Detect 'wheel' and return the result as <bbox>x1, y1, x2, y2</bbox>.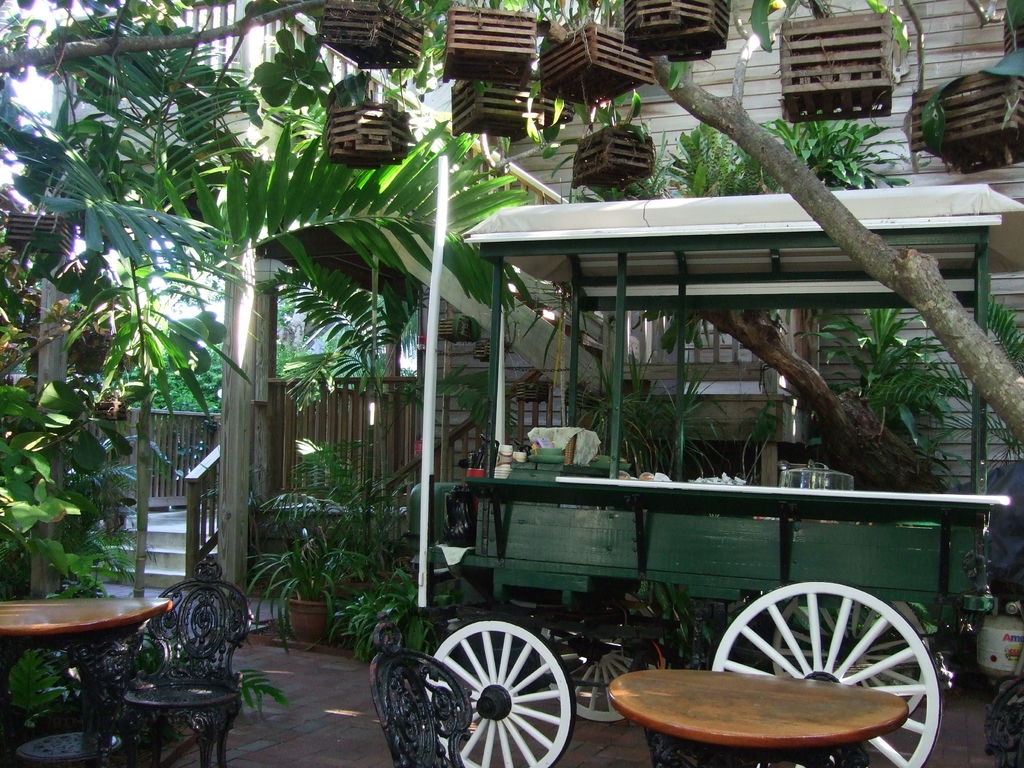
<bbox>713, 577, 946, 767</bbox>.
